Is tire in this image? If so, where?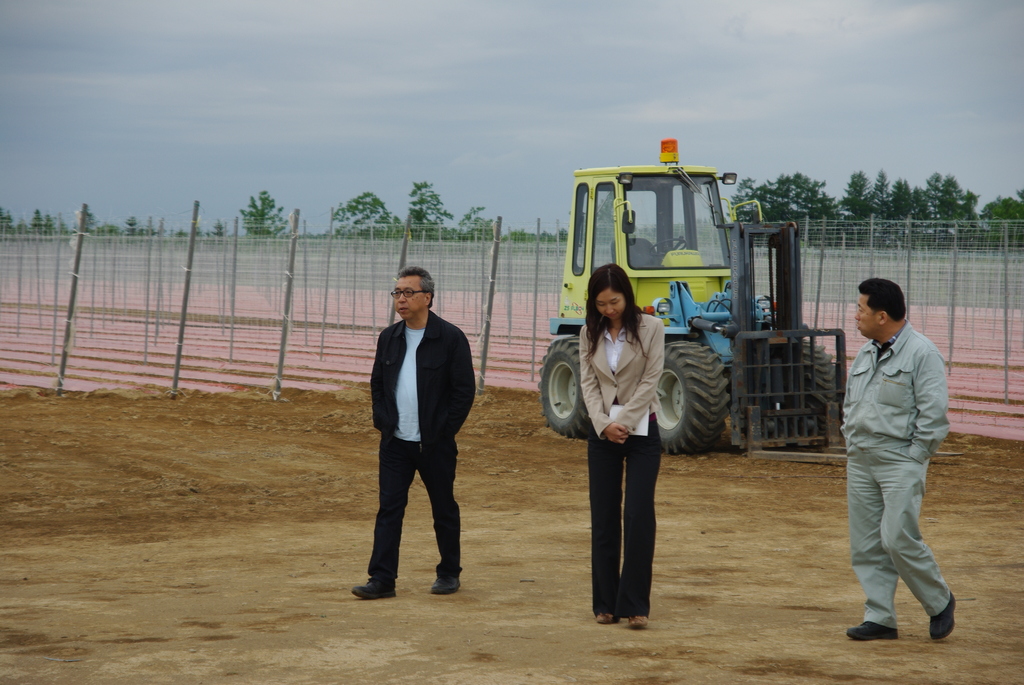
Yes, at bbox=[541, 333, 588, 438].
